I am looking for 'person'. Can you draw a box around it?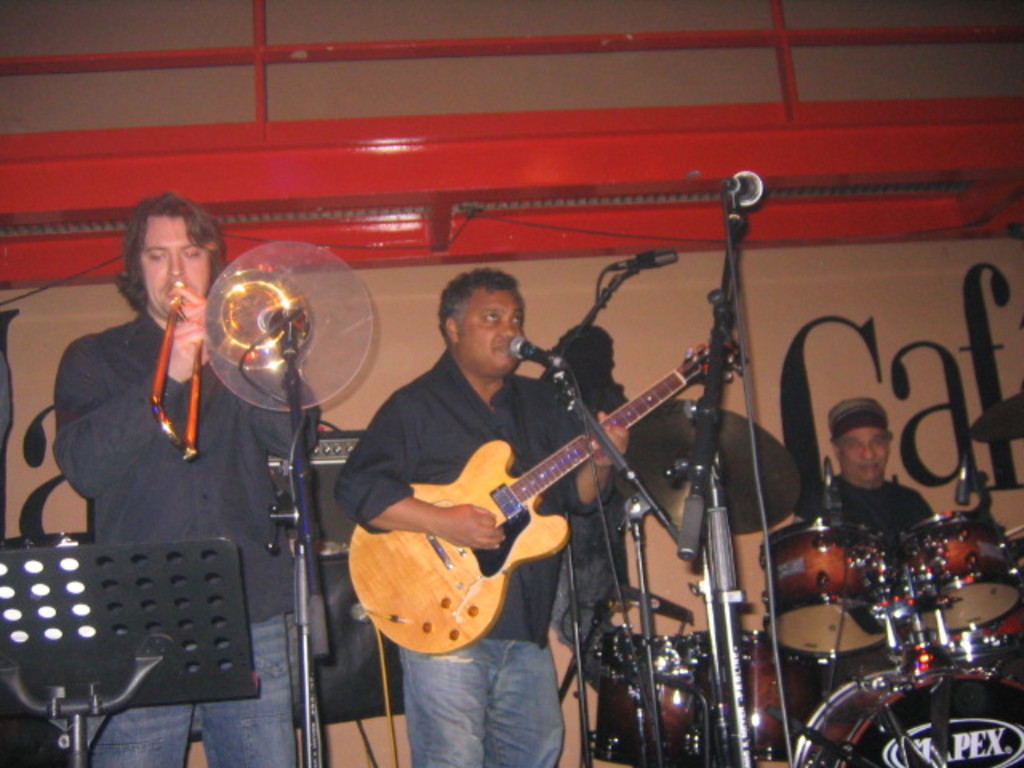
Sure, the bounding box is select_region(54, 194, 310, 766).
